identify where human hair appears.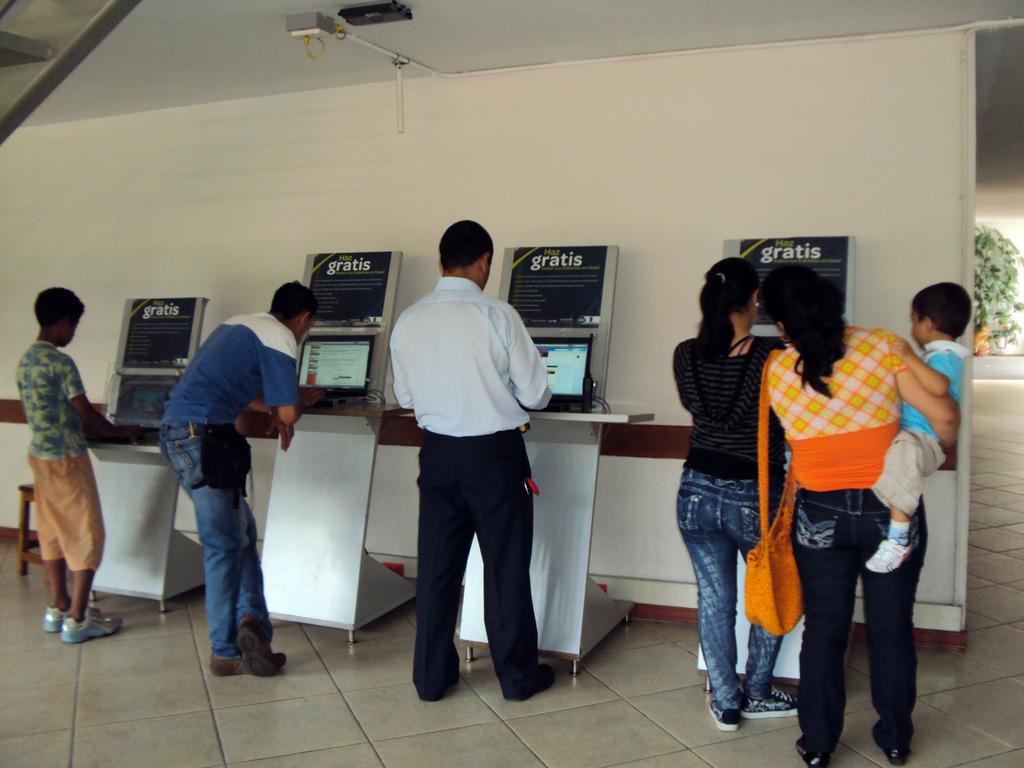
Appears at [x1=267, y1=278, x2=319, y2=324].
